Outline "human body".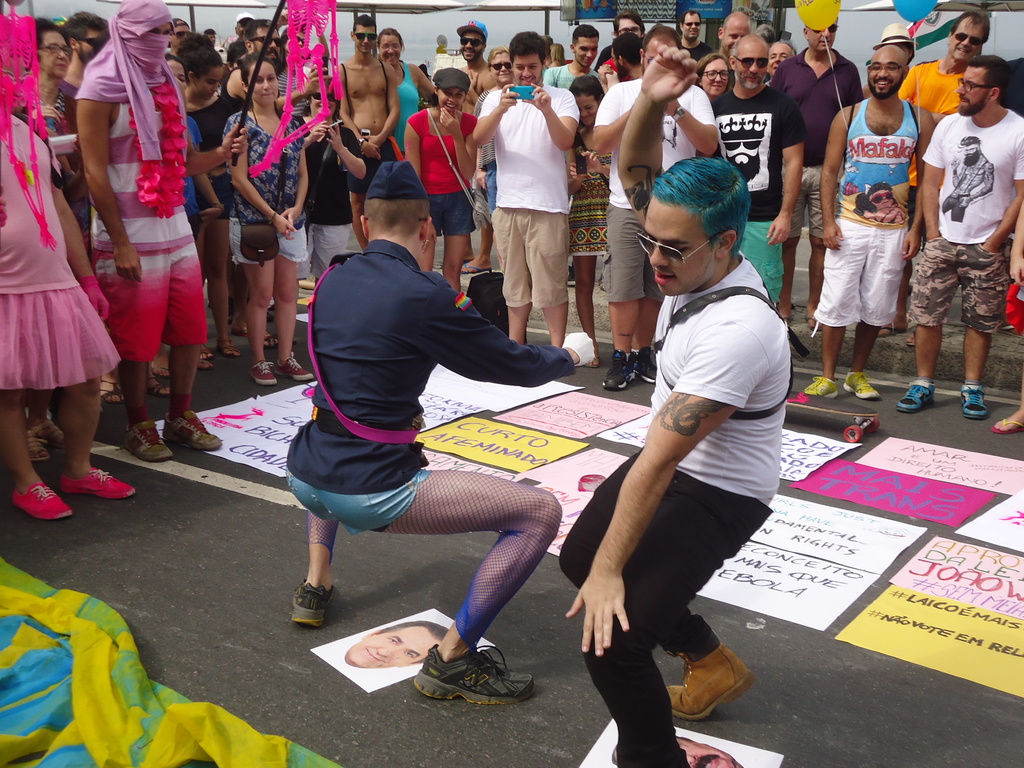
Outline: {"left": 803, "top": 91, "right": 935, "bottom": 404}.
